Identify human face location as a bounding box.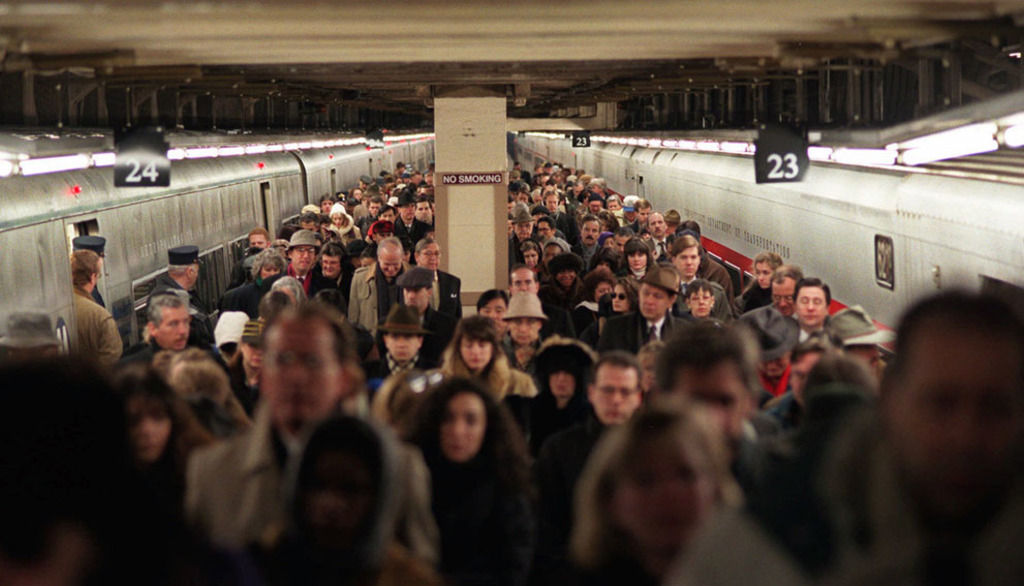
bbox(848, 342, 880, 370).
